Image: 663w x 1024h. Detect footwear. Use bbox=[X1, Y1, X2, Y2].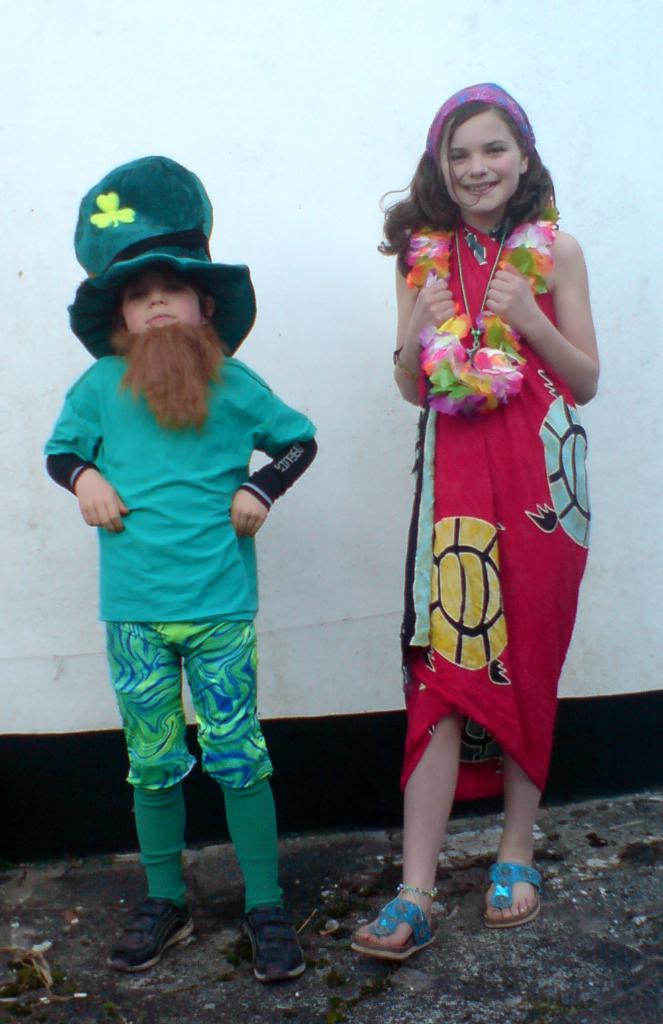
bbox=[244, 911, 317, 990].
